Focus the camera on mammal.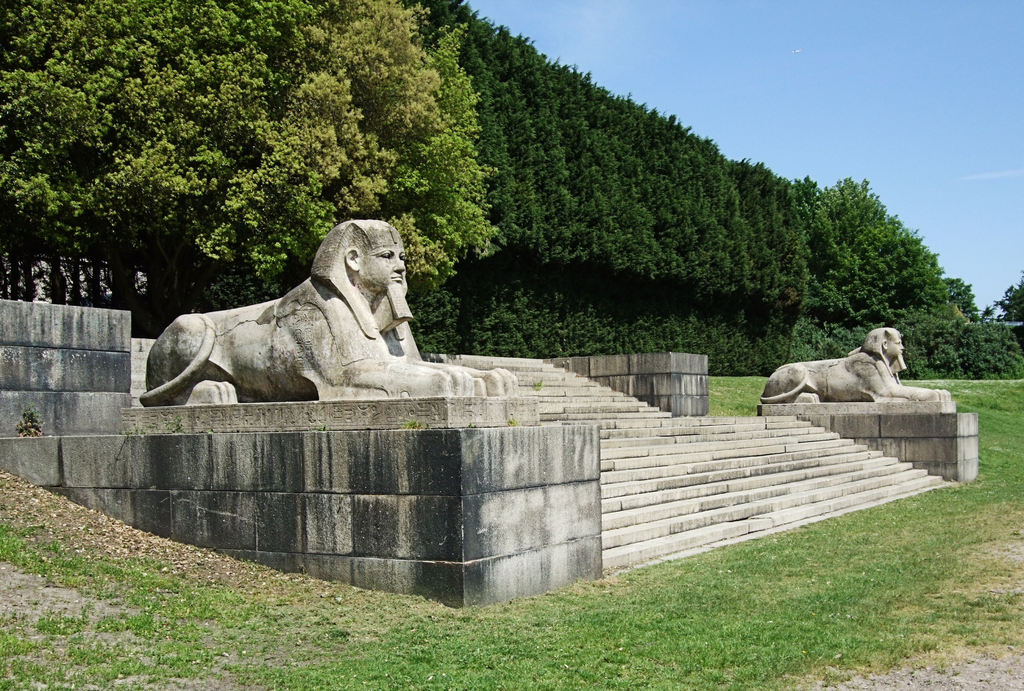
Focus region: 758/323/948/402.
